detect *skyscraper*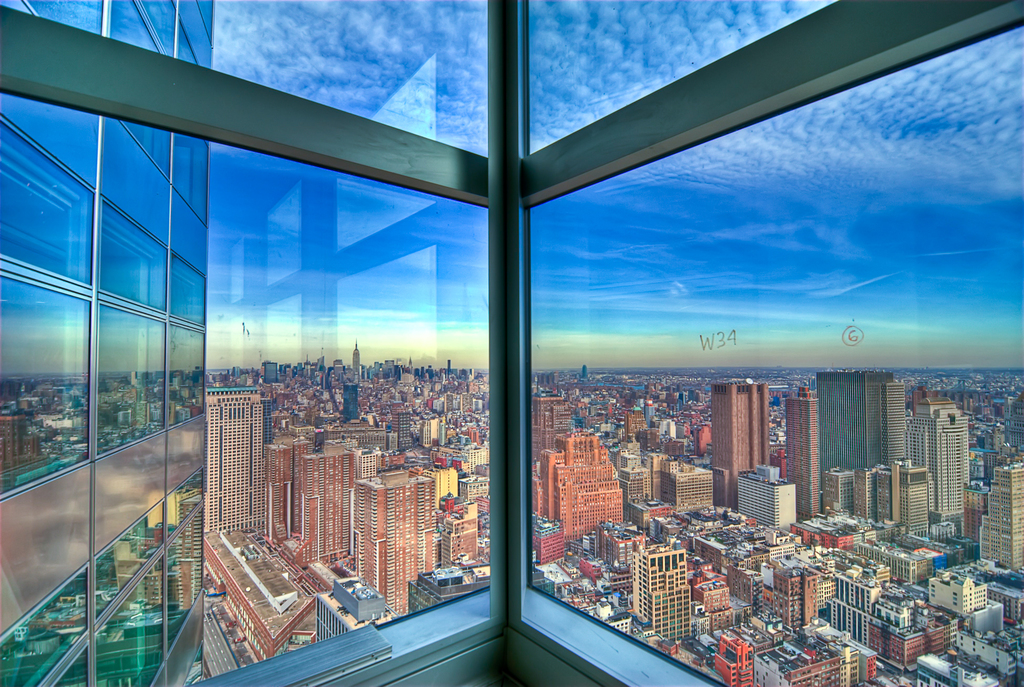
[left=351, top=343, right=360, bottom=365]
